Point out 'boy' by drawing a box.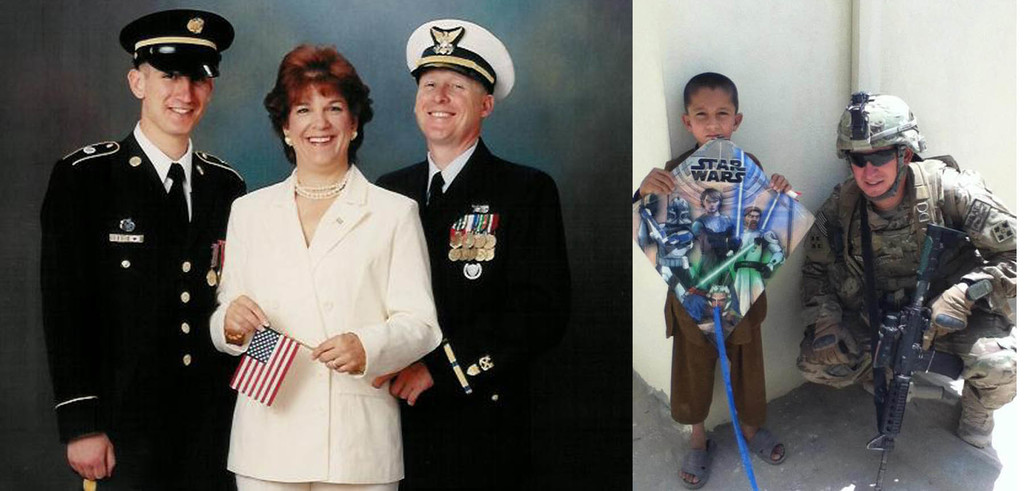
region(630, 67, 789, 490).
